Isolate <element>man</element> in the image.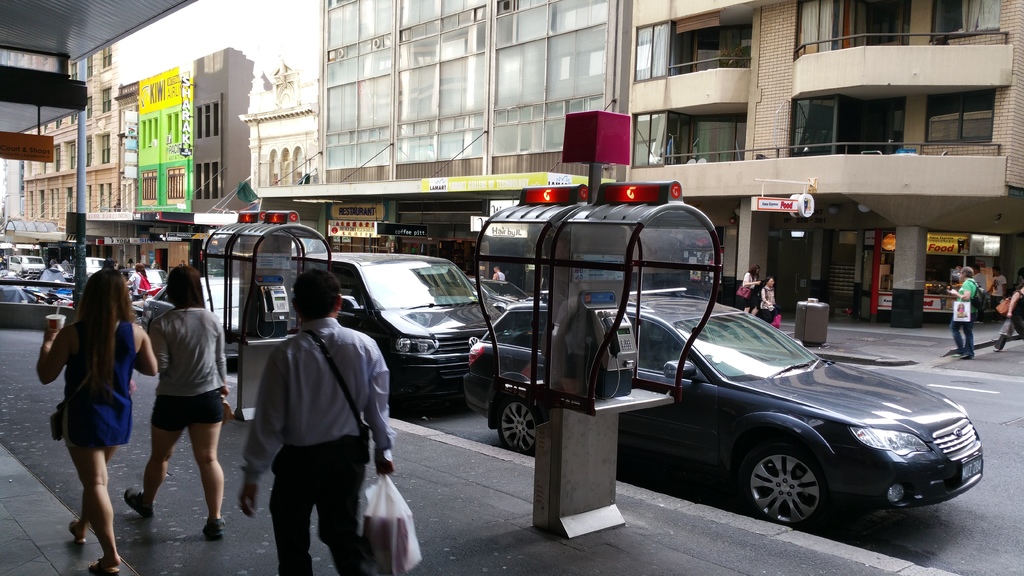
Isolated region: bbox=(943, 268, 977, 358).
